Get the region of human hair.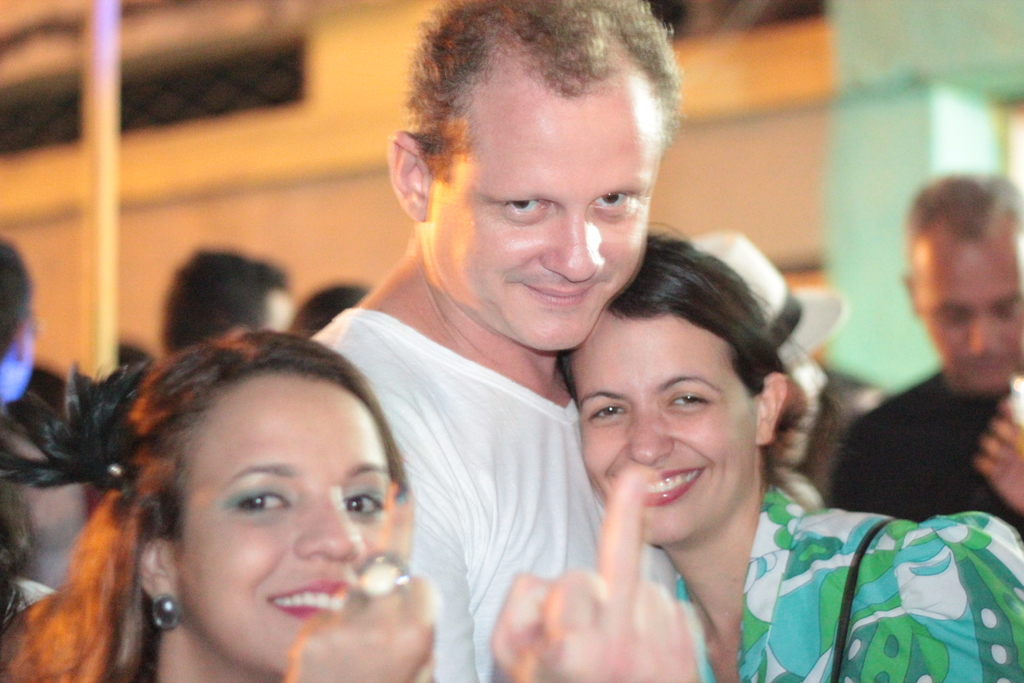
Rect(409, 0, 687, 183).
